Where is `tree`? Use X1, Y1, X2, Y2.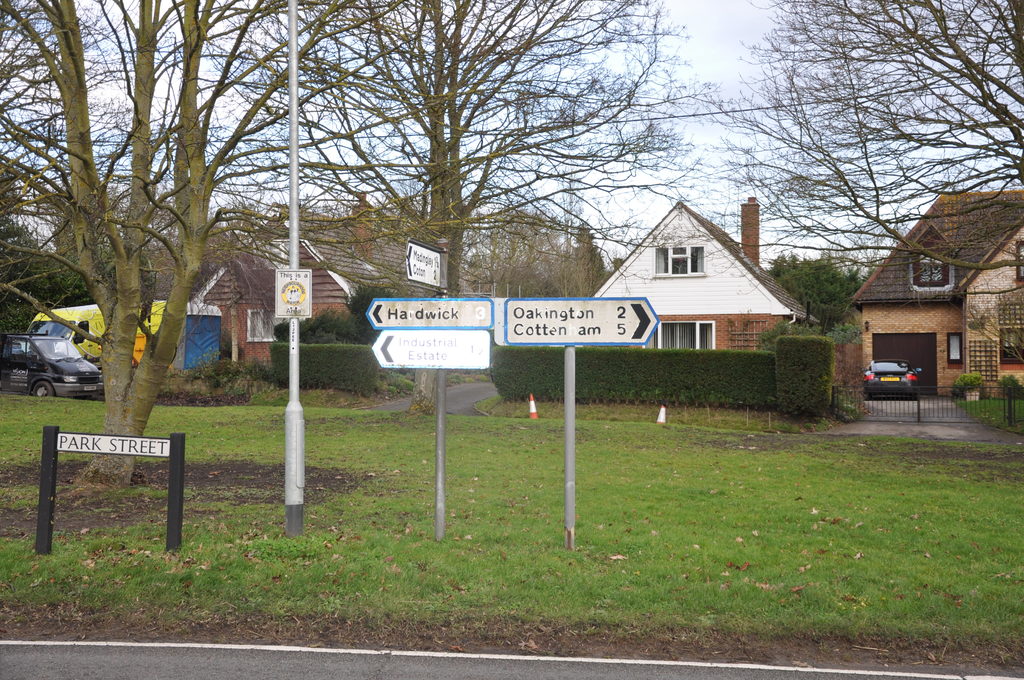
247, 201, 331, 241.
